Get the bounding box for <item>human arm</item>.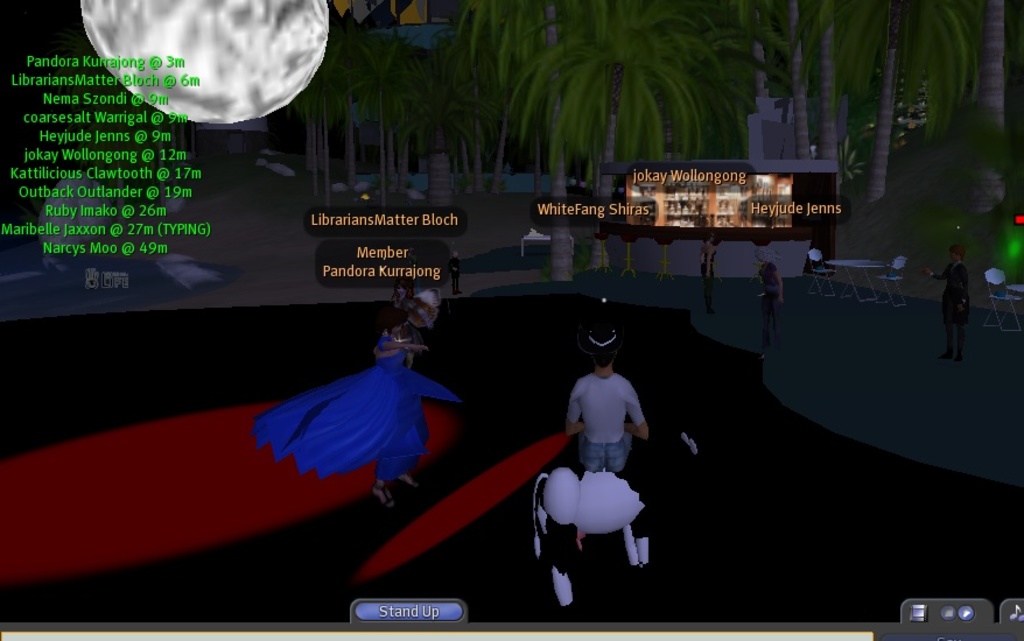
pyautogui.locateOnScreen(958, 267, 970, 310).
